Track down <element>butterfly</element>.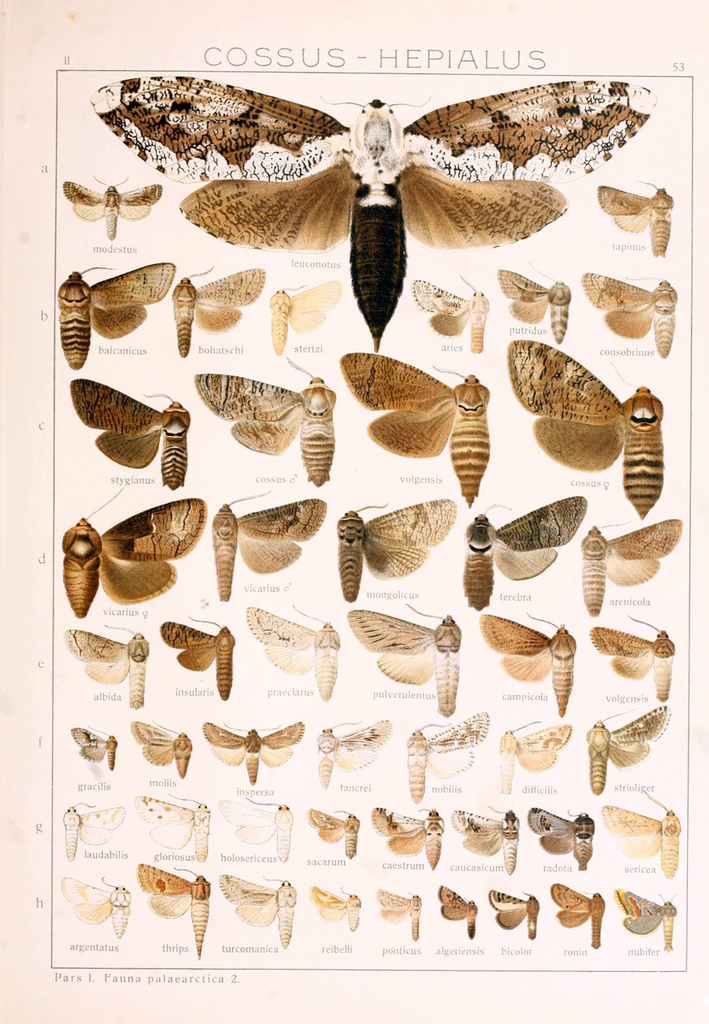
Tracked to box(213, 869, 296, 944).
